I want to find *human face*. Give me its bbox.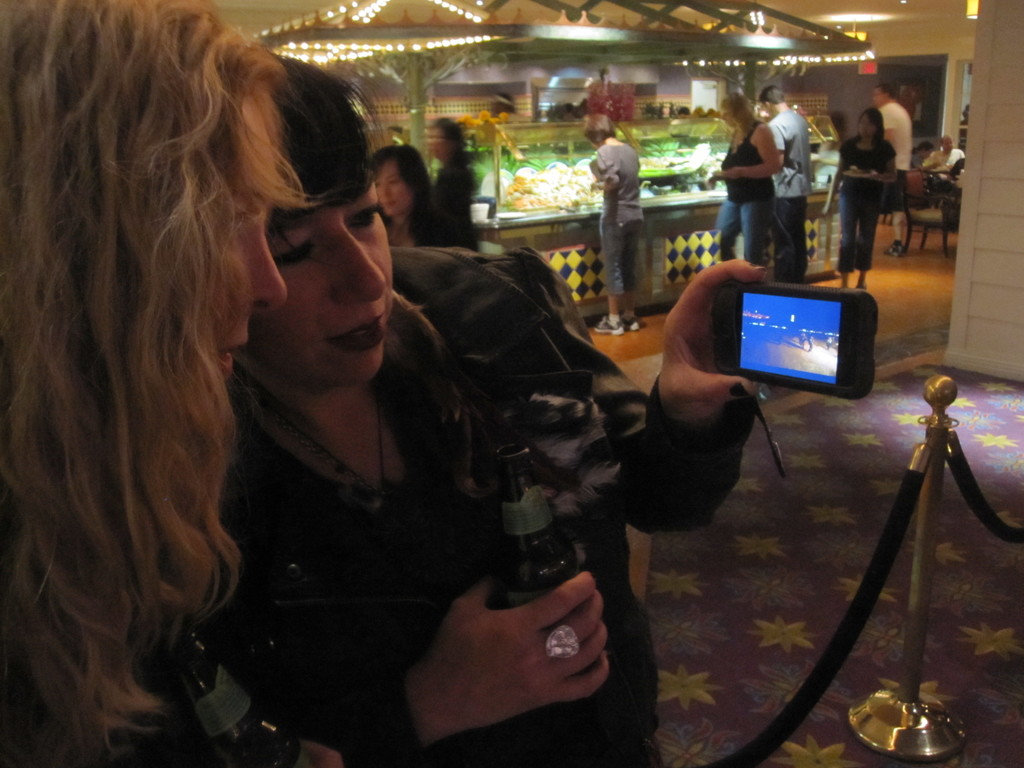
{"left": 941, "top": 136, "right": 952, "bottom": 151}.
